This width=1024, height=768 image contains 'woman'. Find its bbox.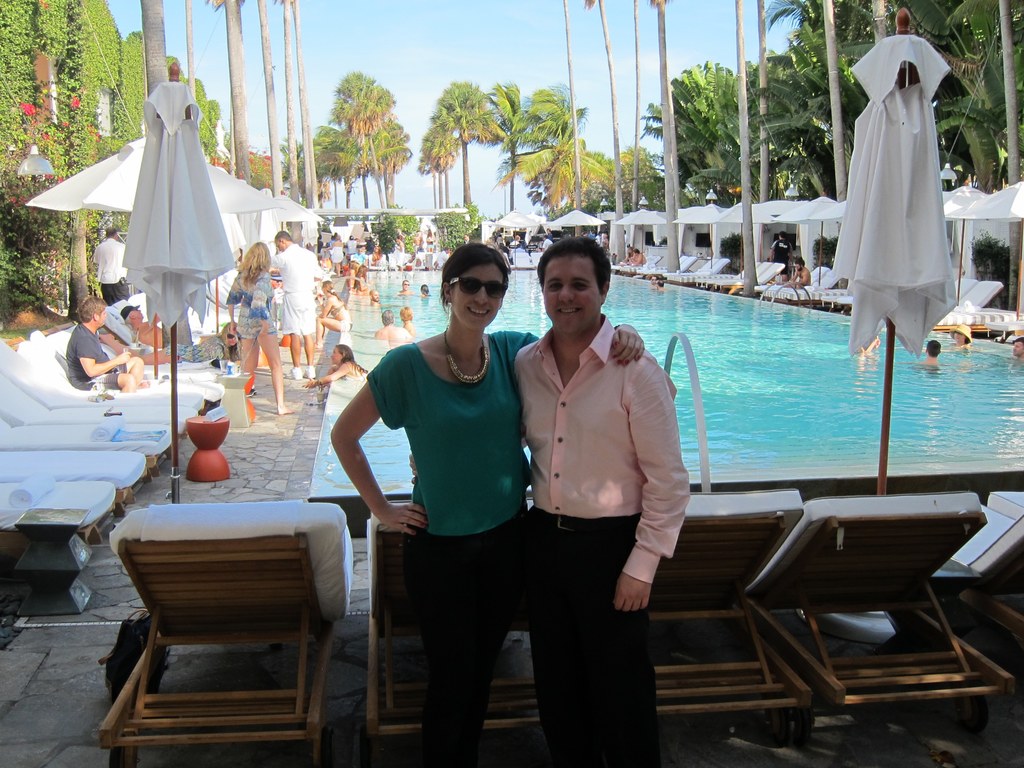
Rect(136, 320, 245, 365).
